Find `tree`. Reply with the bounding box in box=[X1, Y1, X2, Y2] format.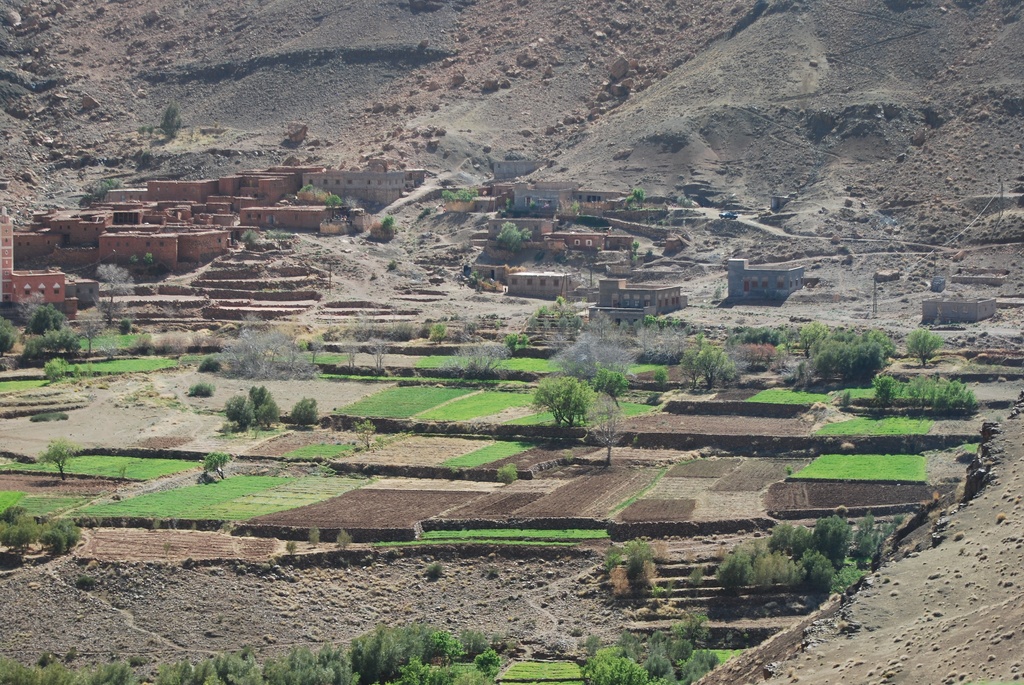
box=[454, 336, 509, 386].
